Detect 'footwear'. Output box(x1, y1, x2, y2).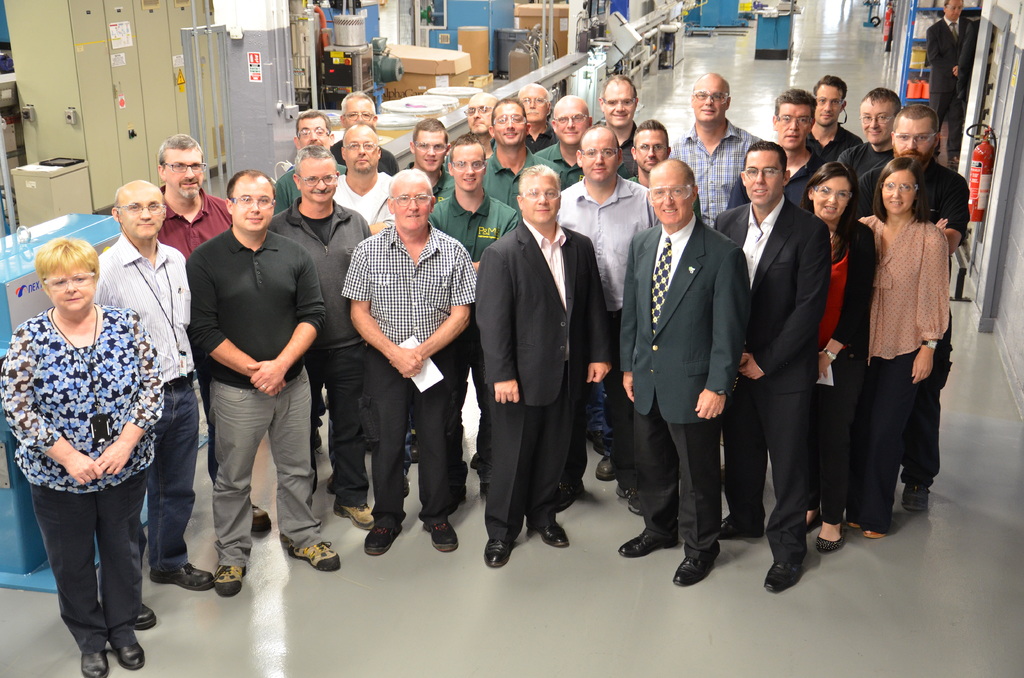
box(487, 538, 515, 567).
